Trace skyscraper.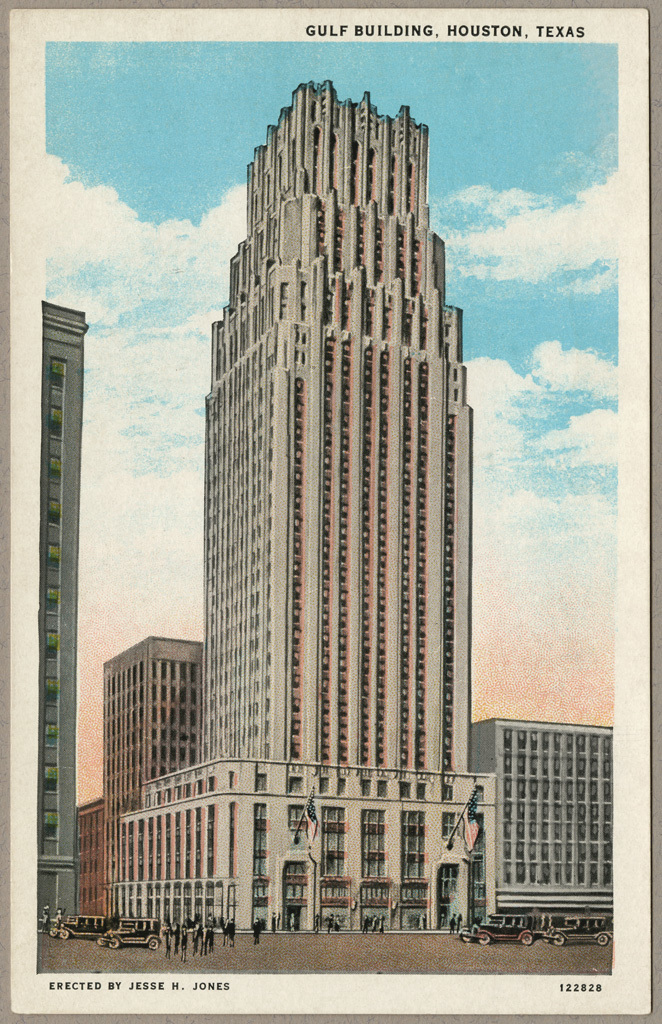
Traced to [194, 82, 483, 930].
